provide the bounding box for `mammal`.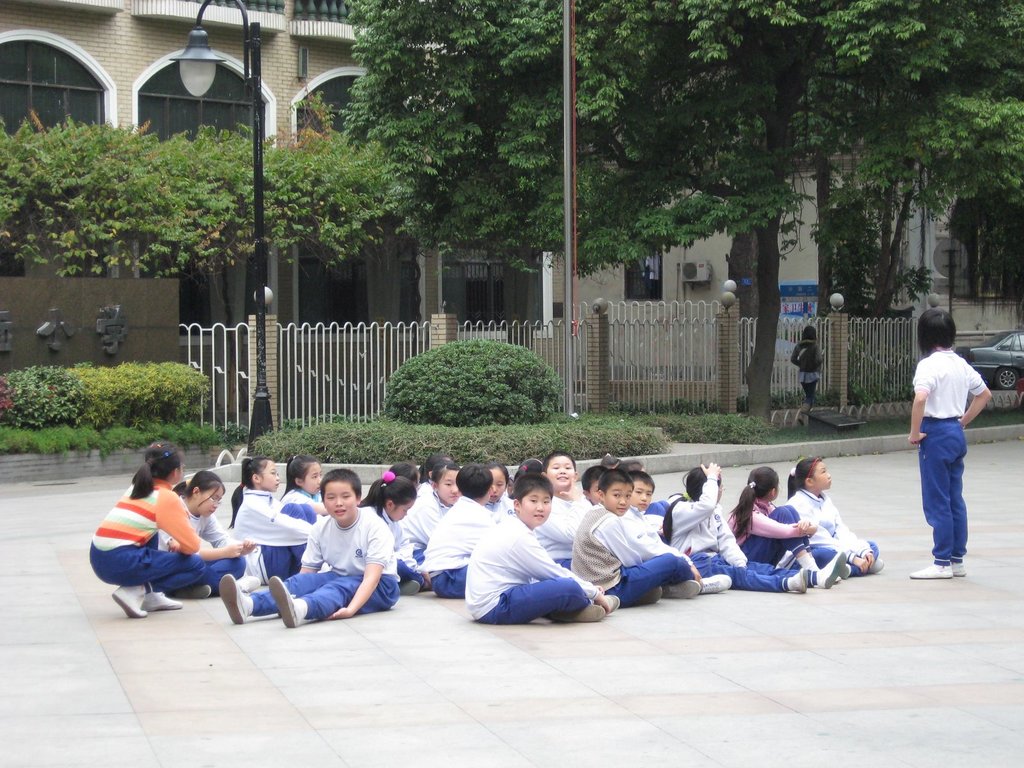
[left=87, top=440, right=206, bottom=618].
